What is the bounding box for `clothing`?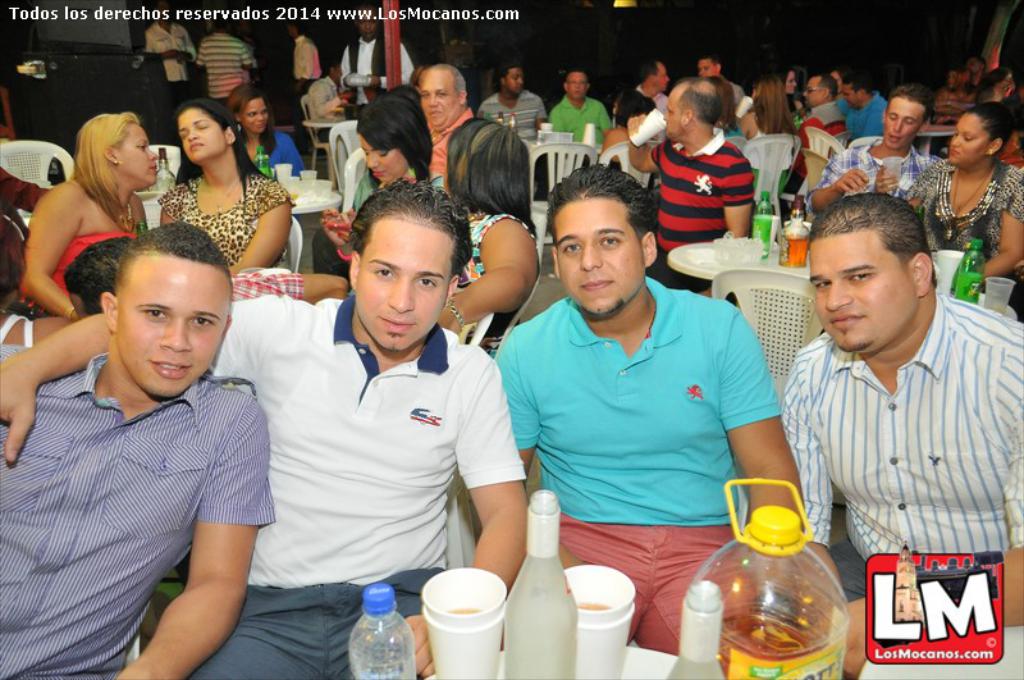
[0, 350, 283, 679].
